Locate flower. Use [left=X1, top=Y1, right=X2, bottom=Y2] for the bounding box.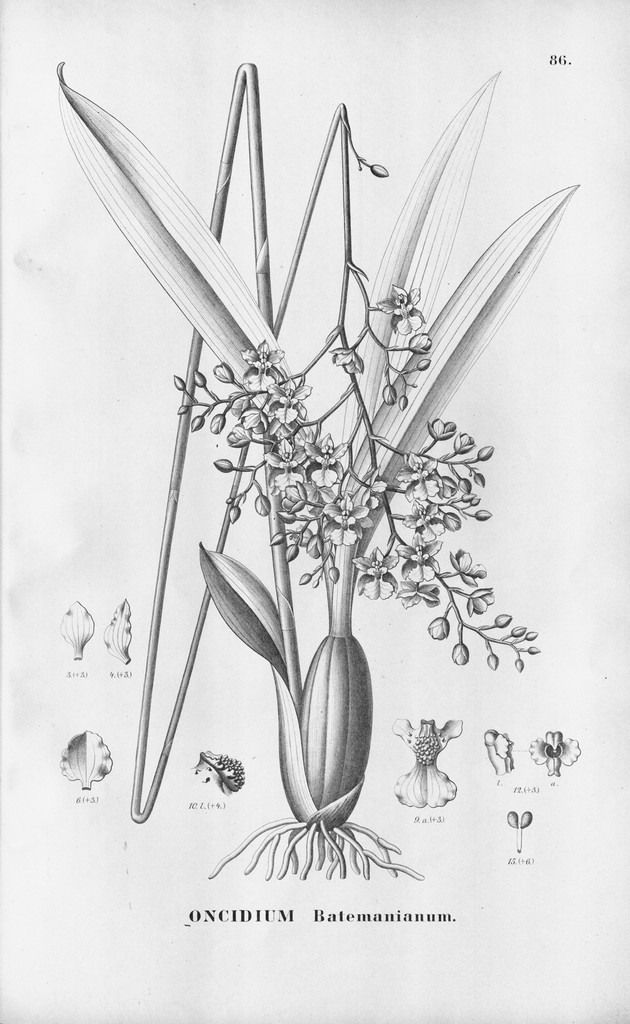
[left=374, top=273, right=436, bottom=328].
